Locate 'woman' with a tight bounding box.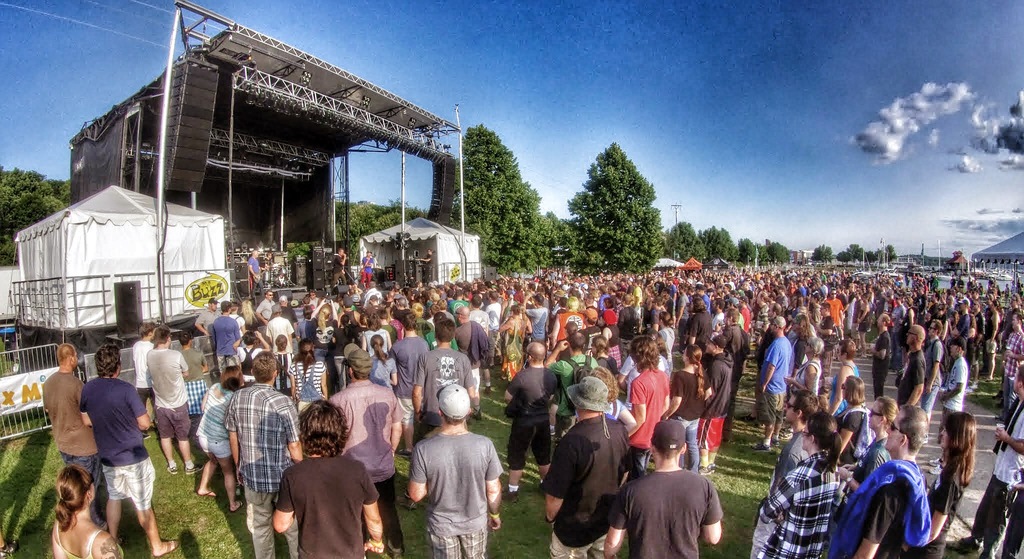
[822, 337, 860, 400].
